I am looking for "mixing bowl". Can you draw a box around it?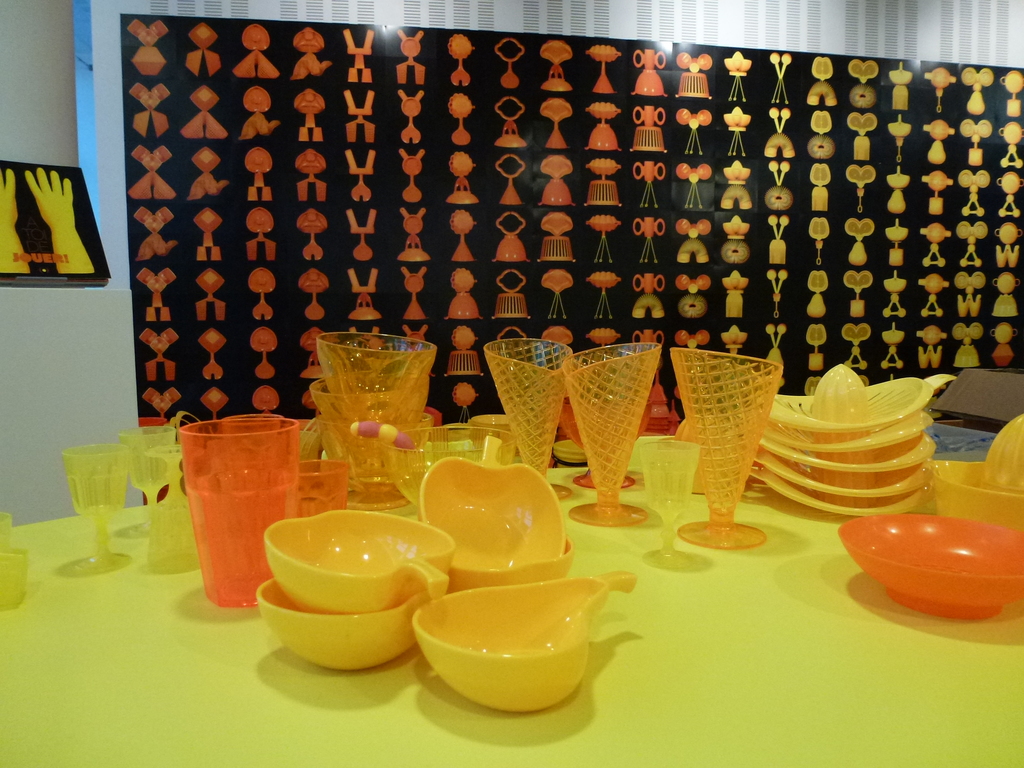
Sure, the bounding box is crop(419, 573, 625, 723).
